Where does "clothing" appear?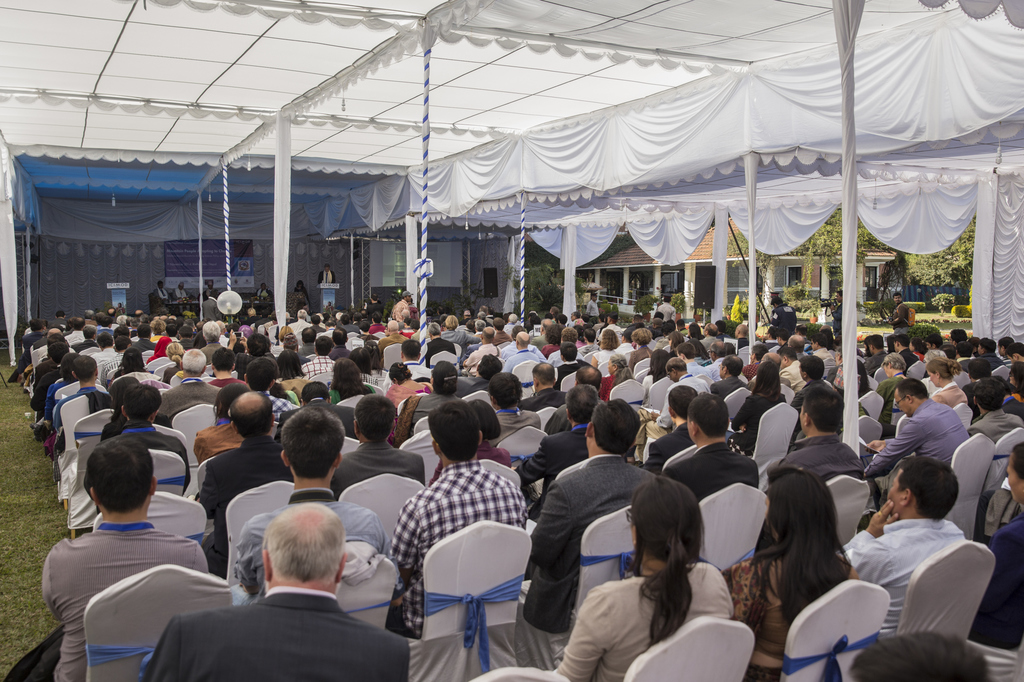
Appears at <region>158, 568, 405, 681</region>.
